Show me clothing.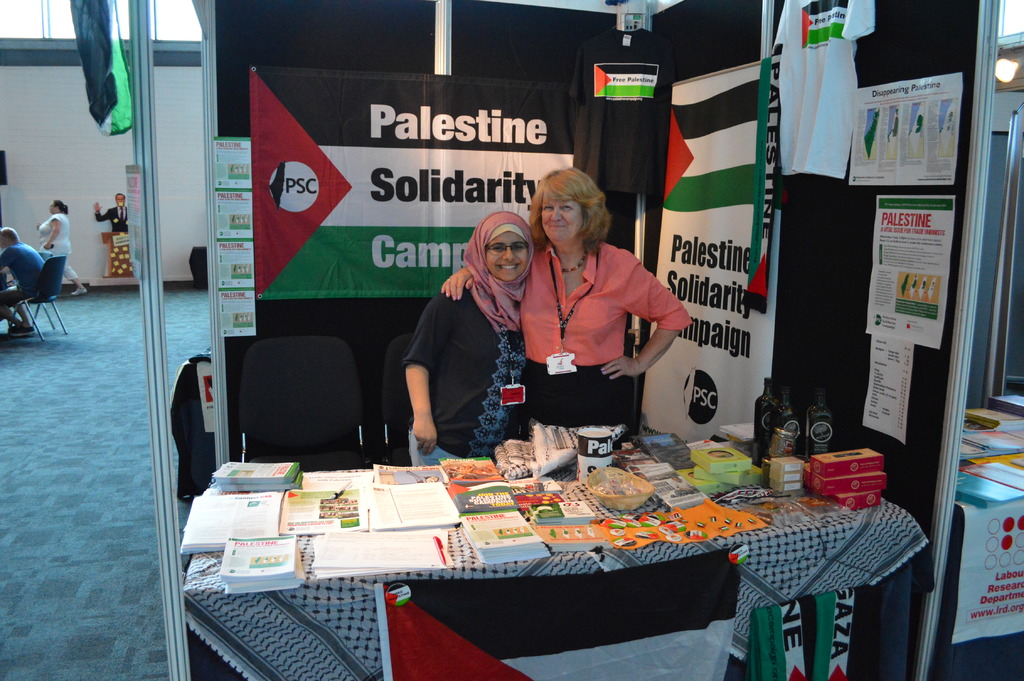
clothing is here: <bbox>0, 248, 42, 316</bbox>.
